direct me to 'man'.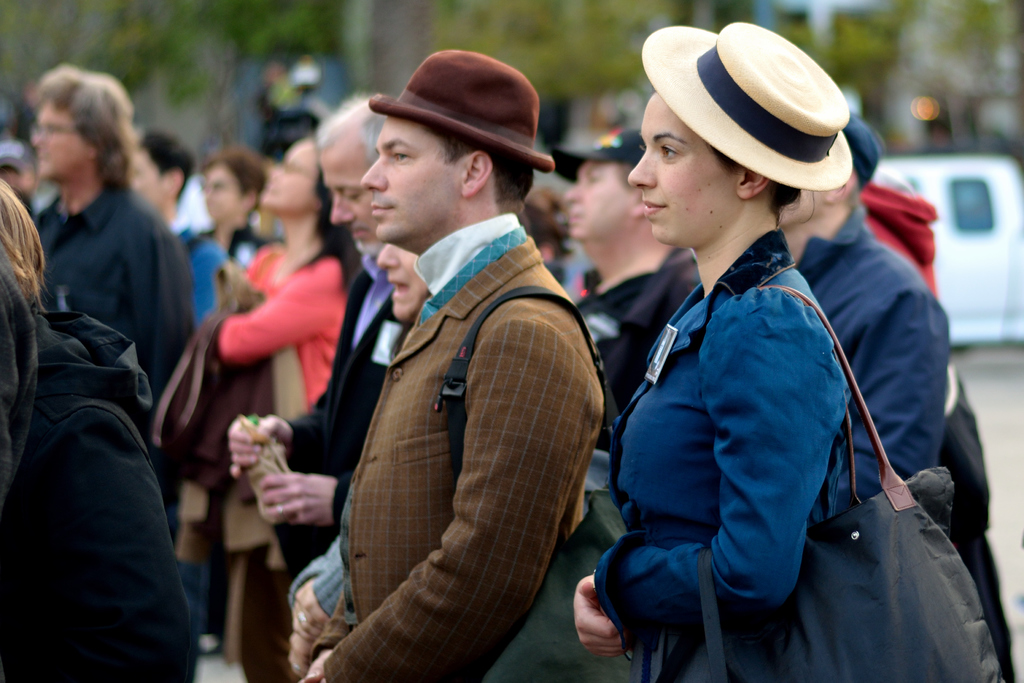
Direction: <region>29, 57, 199, 546</region>.
